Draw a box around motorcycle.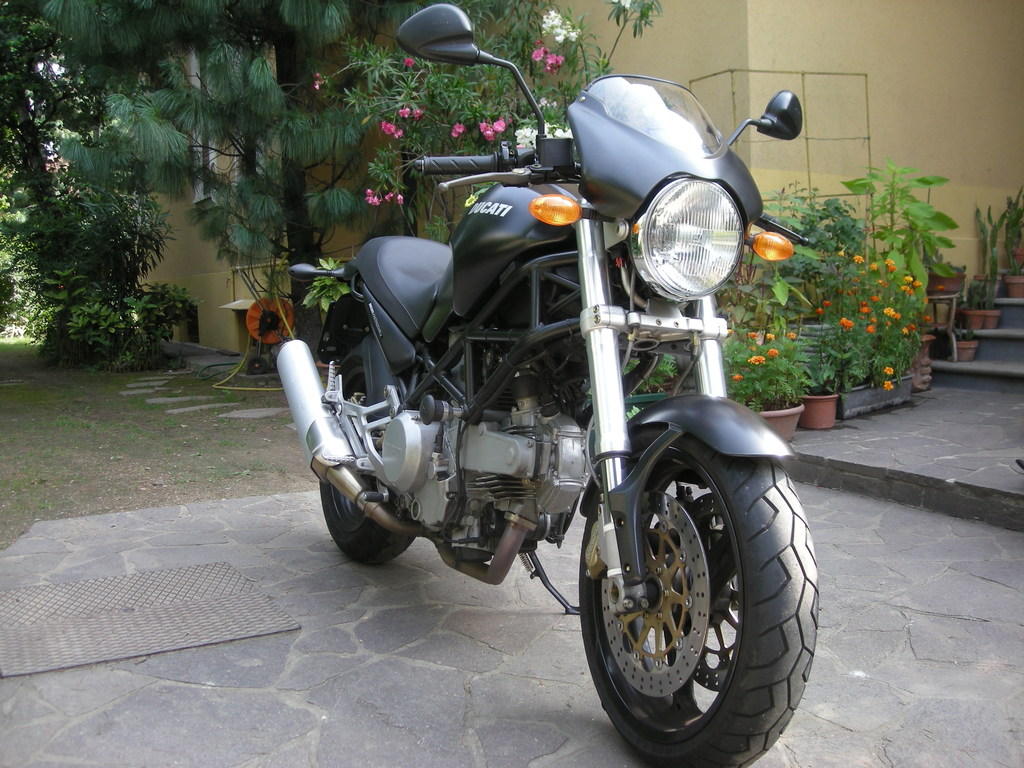
bbox(244, 81, 843, 749).
